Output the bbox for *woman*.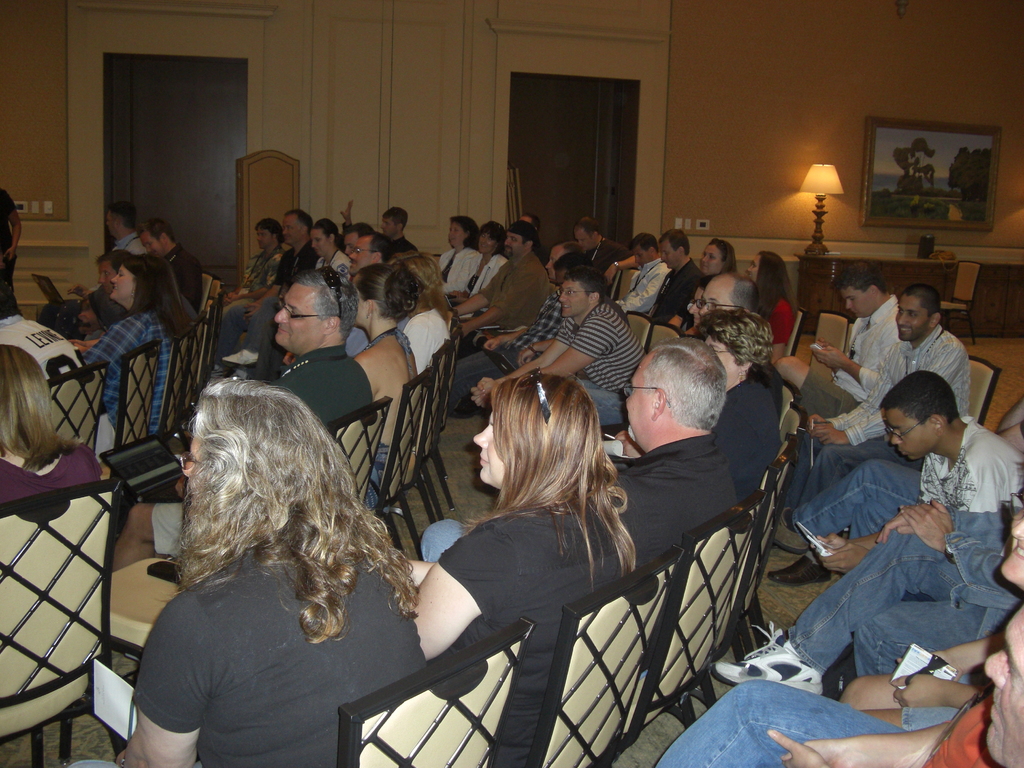
(left=403, top=253, right=449, bottom=384).
